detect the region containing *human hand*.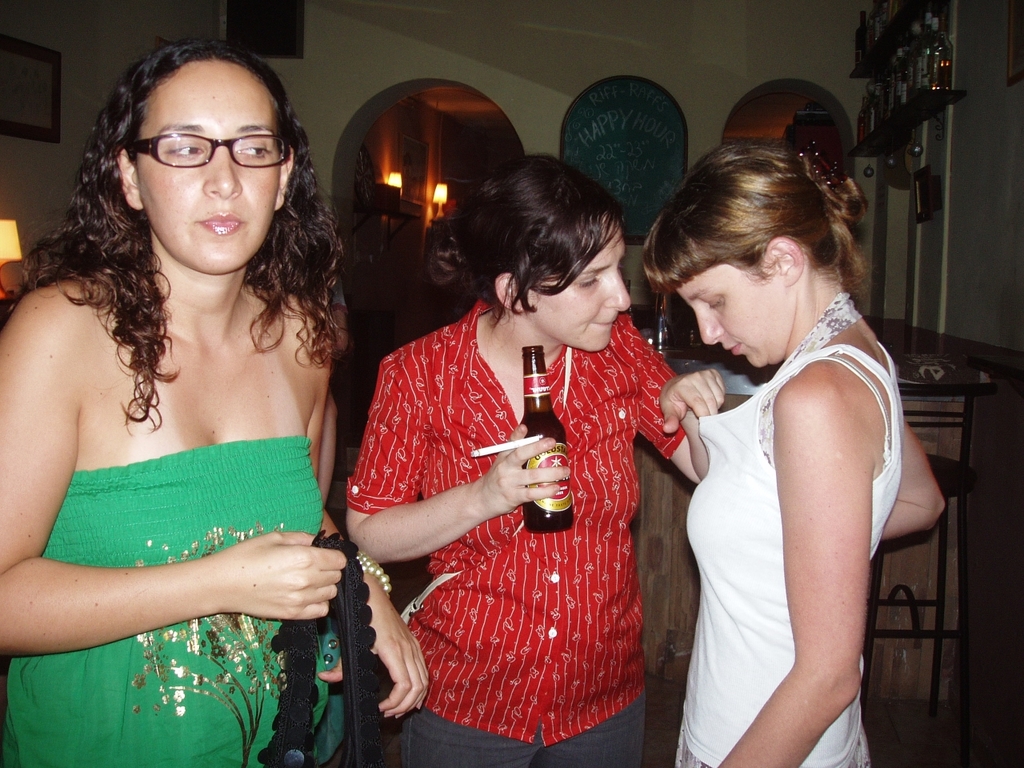
[x1=482, y1=422, x2=570, y2=514].
